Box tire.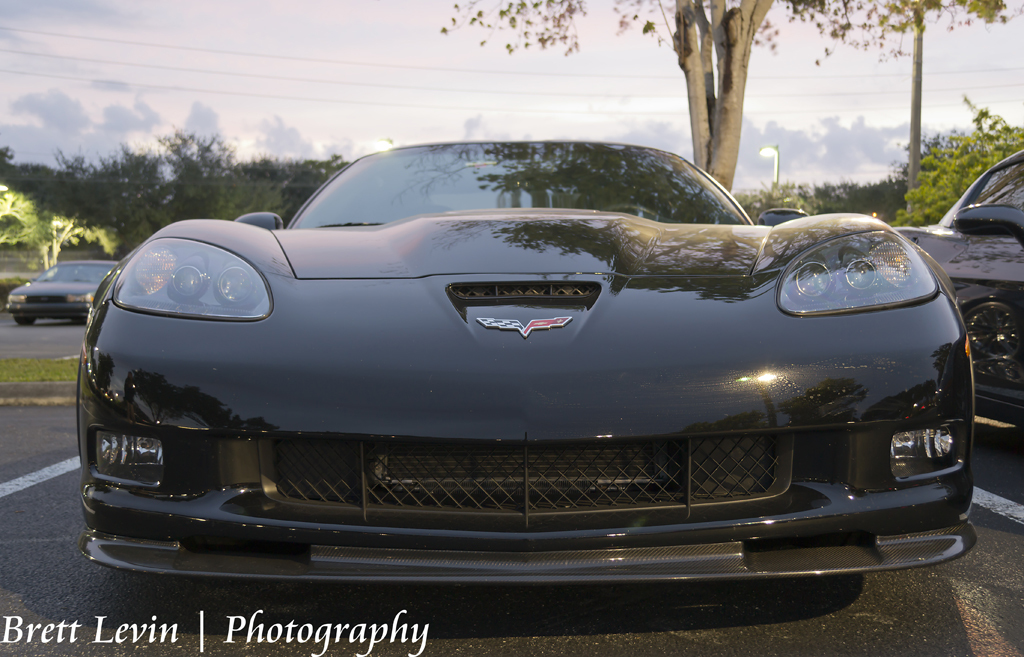
rect(13, 316, 39, 324).
